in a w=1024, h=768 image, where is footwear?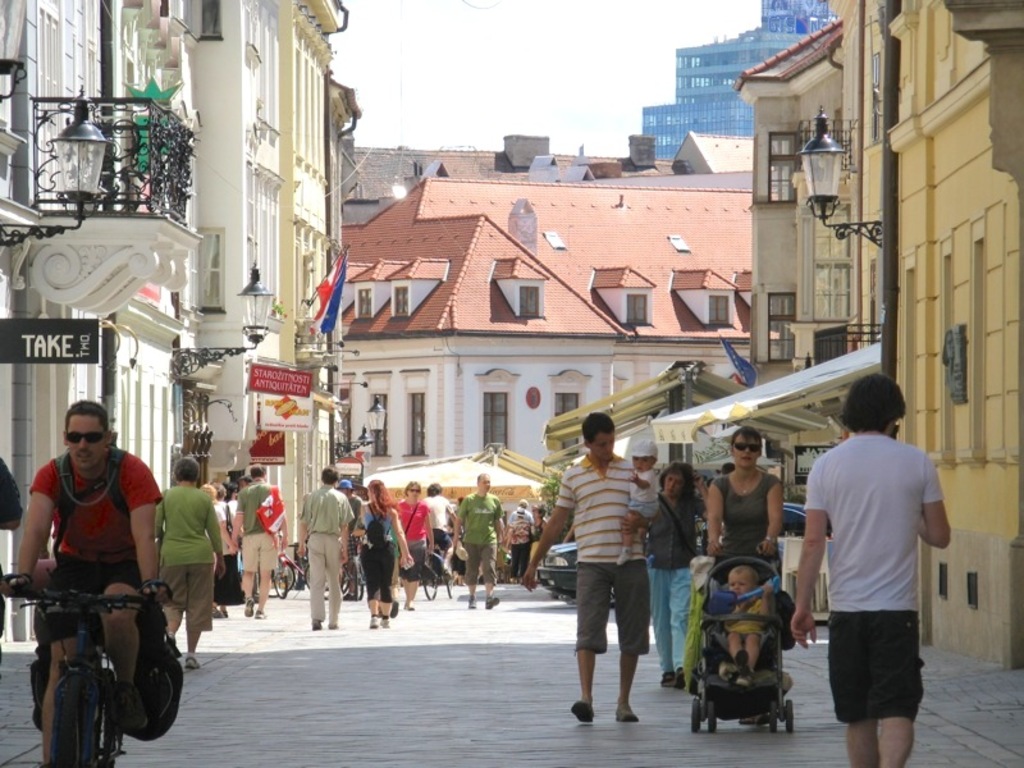
329/616/340/630.
